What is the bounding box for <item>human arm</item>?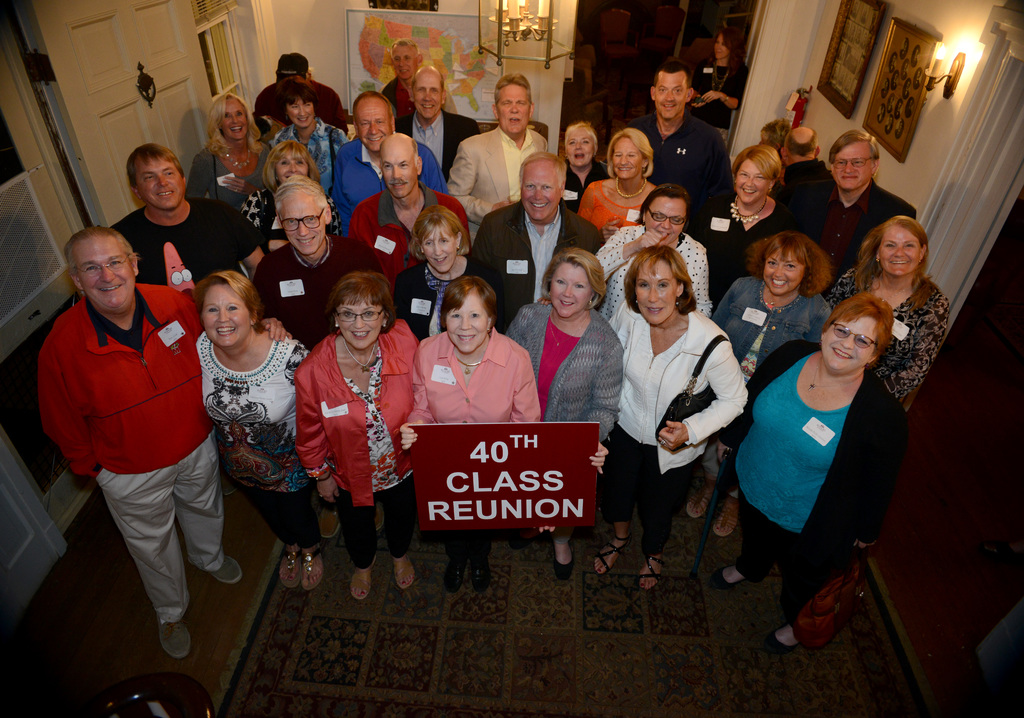
l=703, t=62, r=748, b=115.
